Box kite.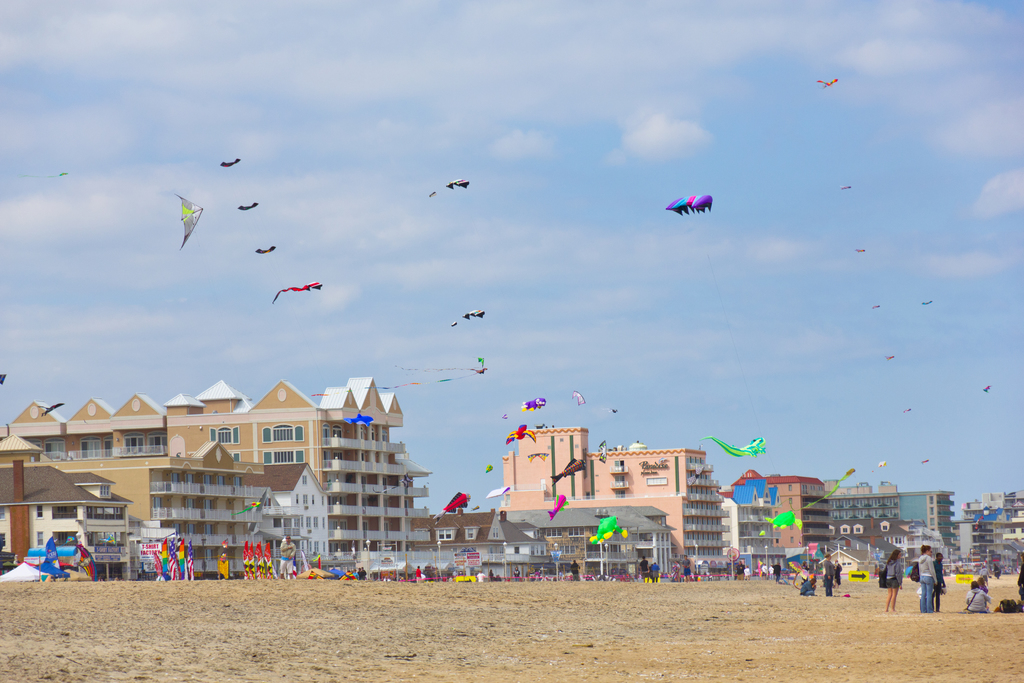
select_region(548, 460, 588, 490).
